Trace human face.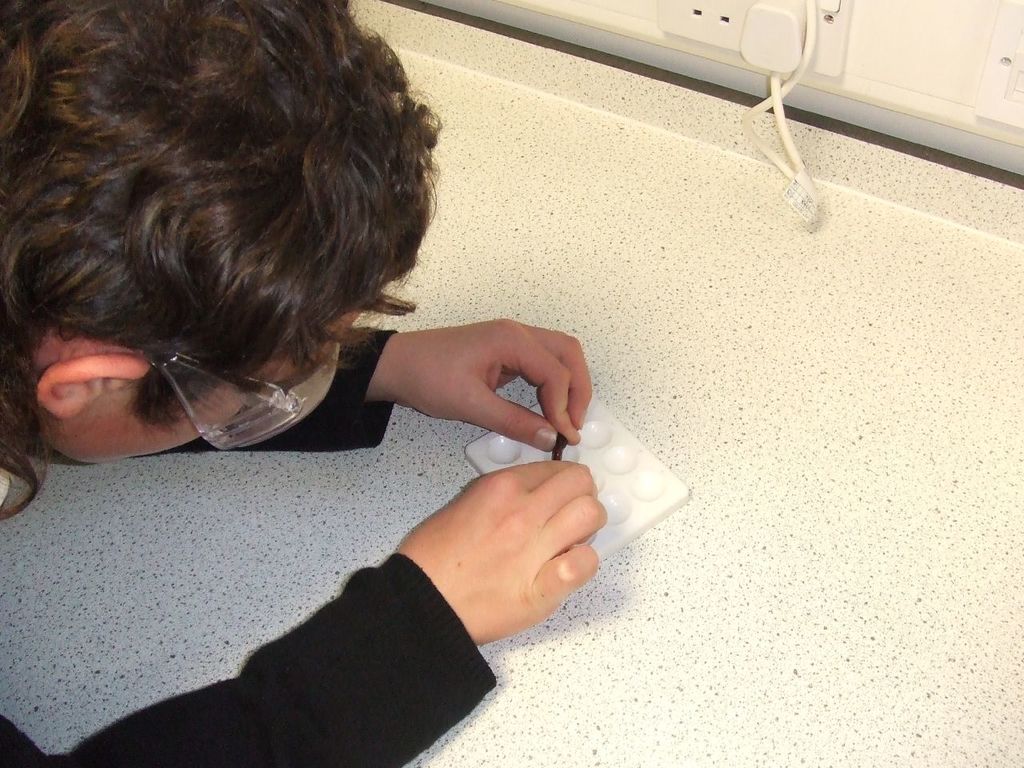
Traced to (left=37, top=311, right=360, bottom=465).
